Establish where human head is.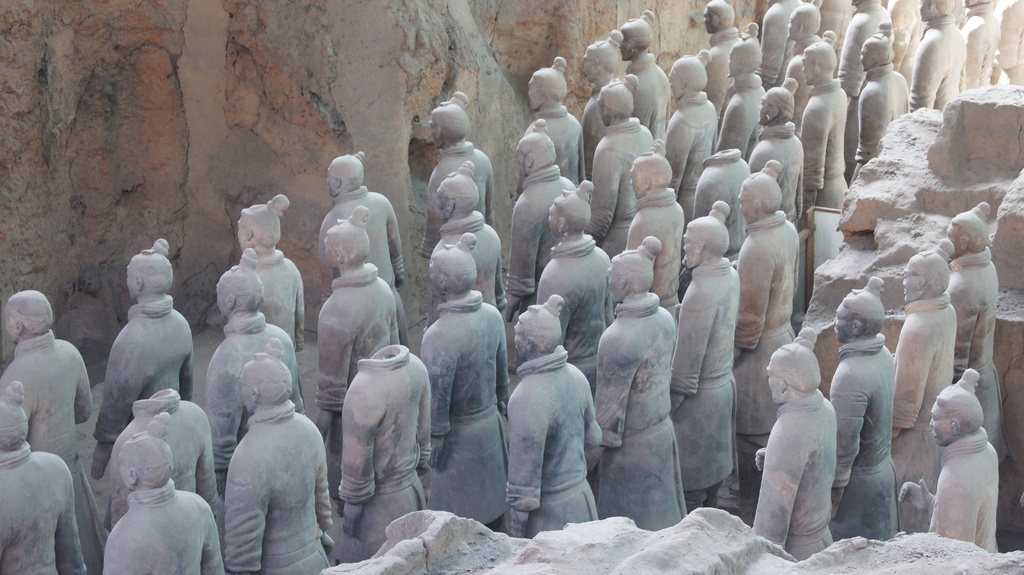
Established at <box>684,225,732,266</box>.
